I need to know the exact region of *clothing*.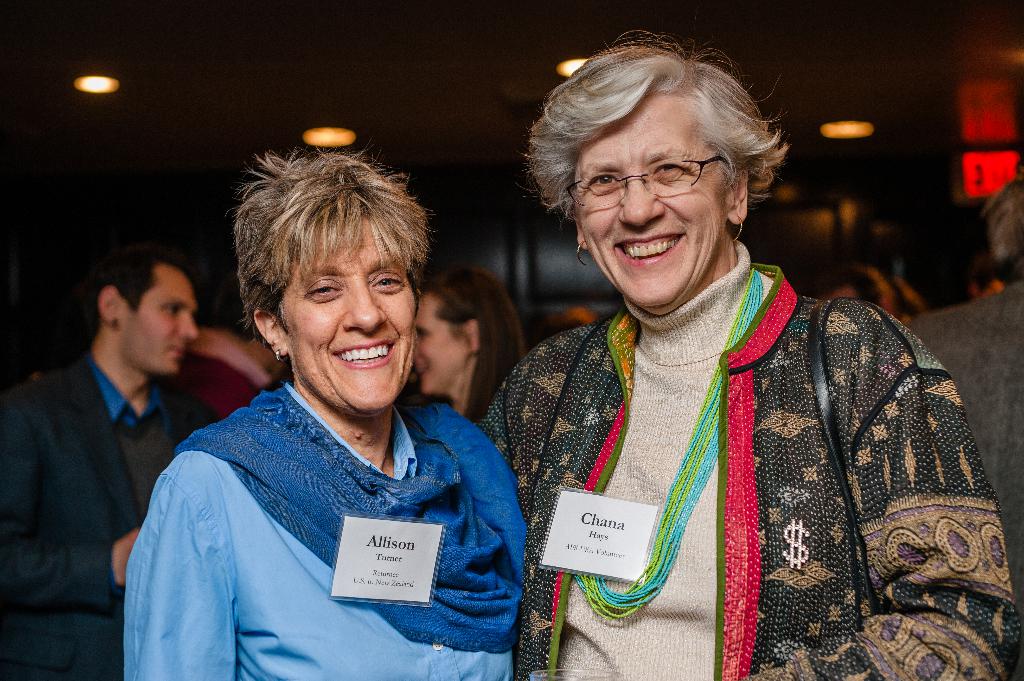
Region: detection(477, 254, 1023, 680).
